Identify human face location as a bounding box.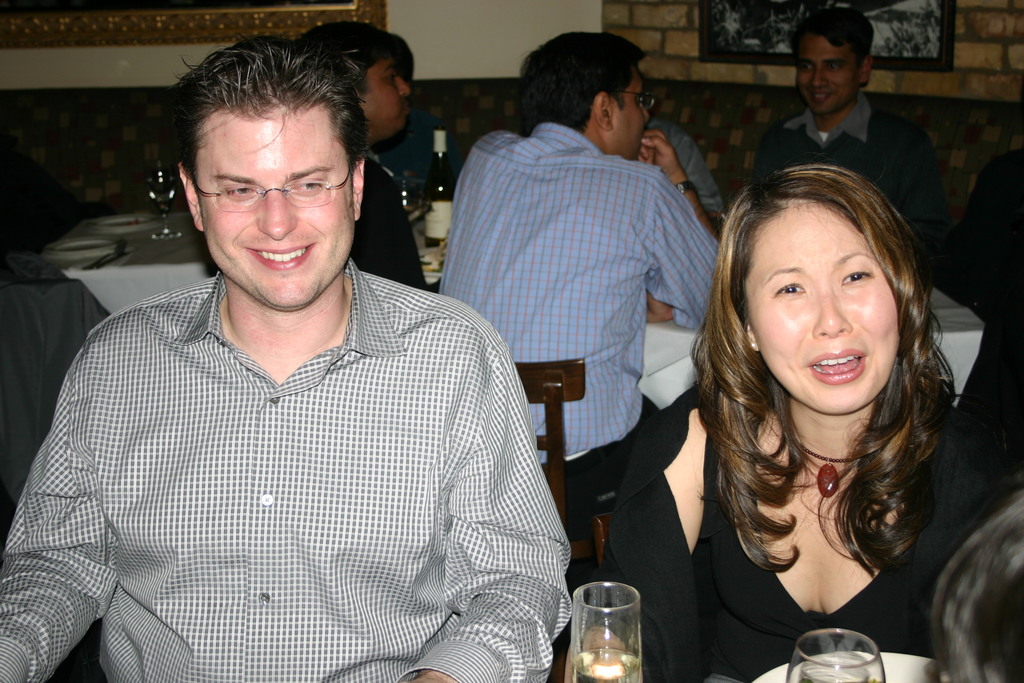
(left=614, top=64, right=653, bottom=159).
